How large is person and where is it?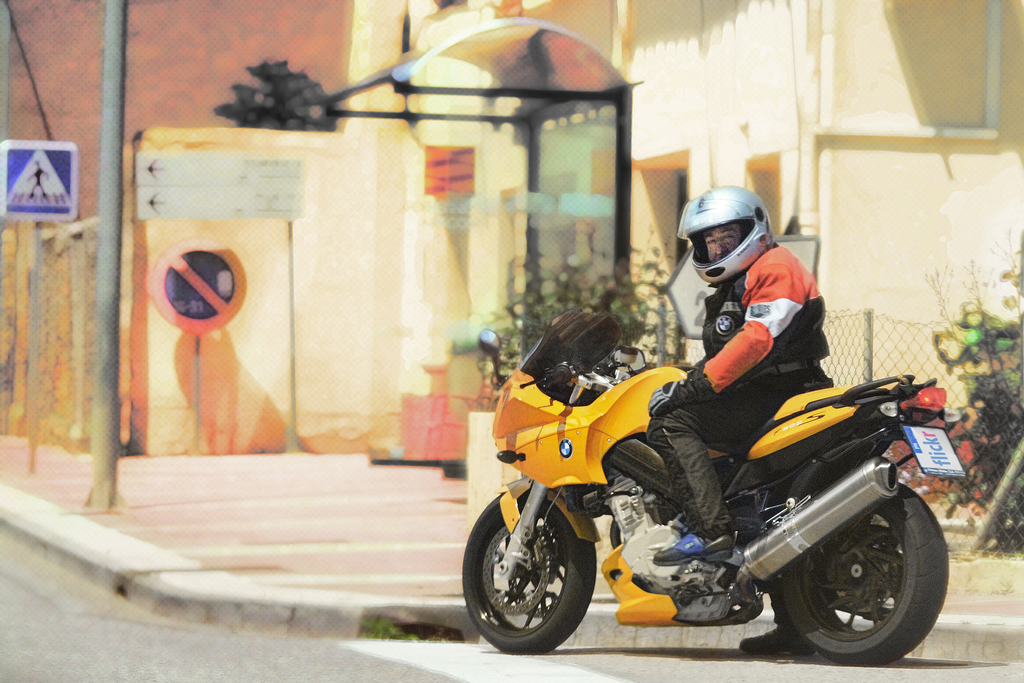
Bounding box: l=640, t=184, r=831, b=569.
